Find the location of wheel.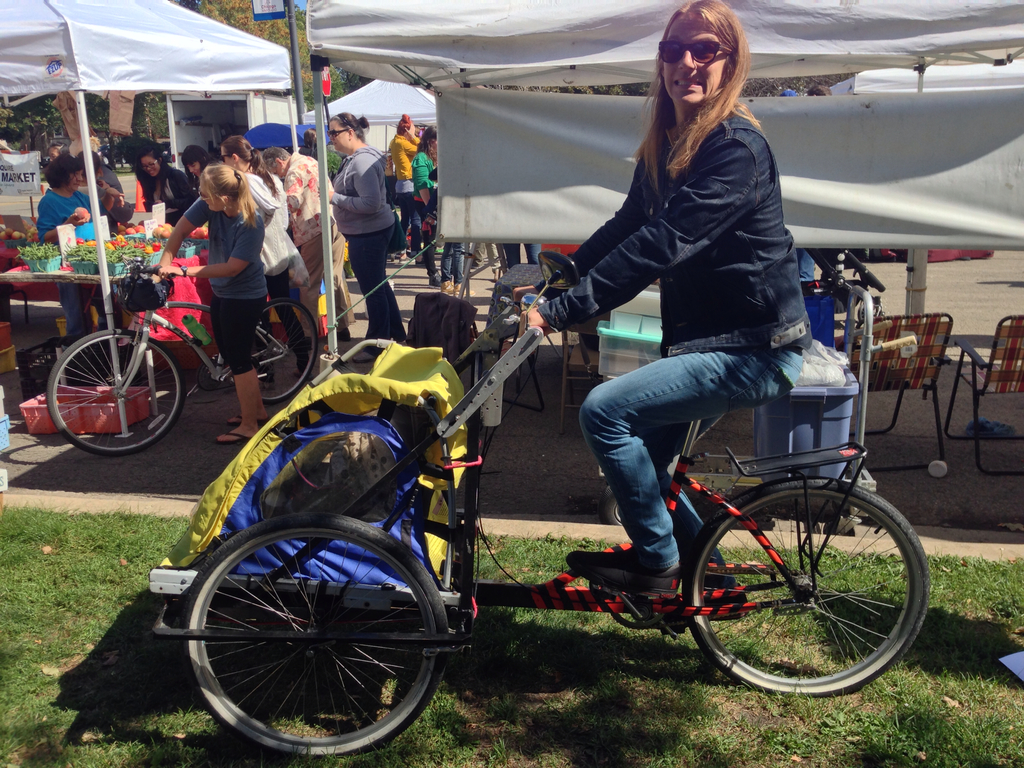
Location: bbox=(399, 515, 468, 591).
